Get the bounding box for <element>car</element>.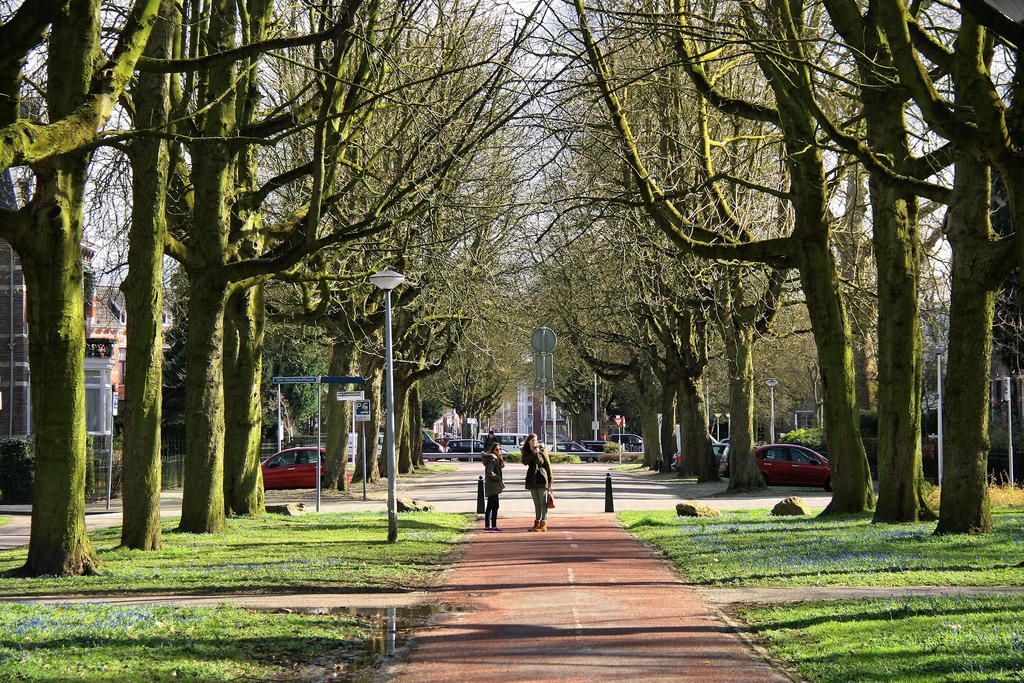
x1=607, y1=434, x2=641, y2=453.
